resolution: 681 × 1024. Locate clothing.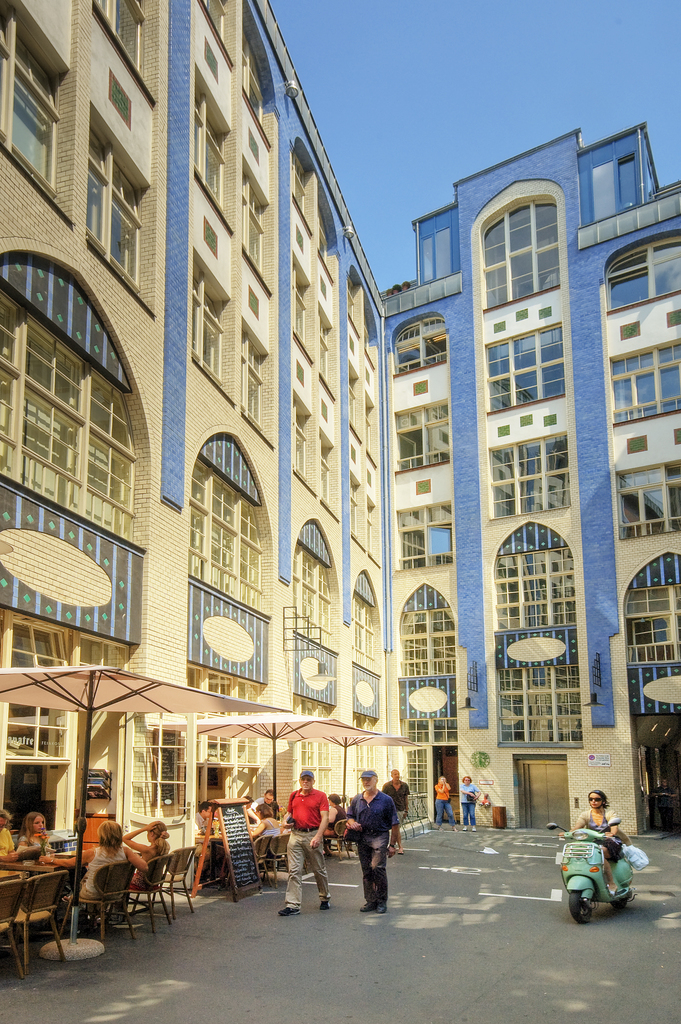
(left=0, top=826, right=14, bottom=861).
